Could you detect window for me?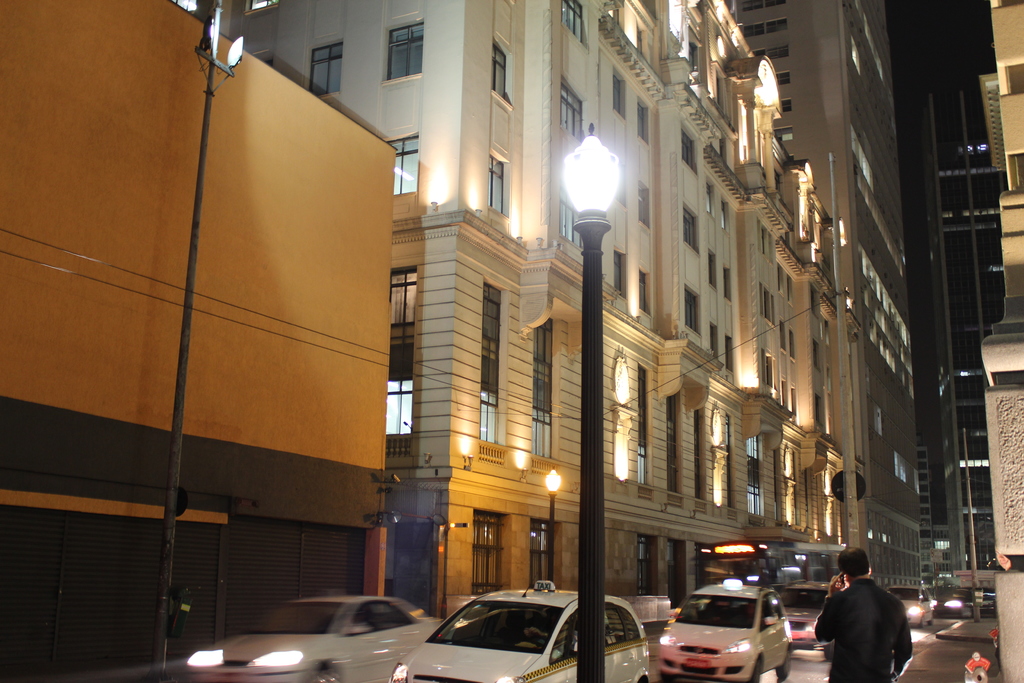
Detection result: (636,105,646,145).
